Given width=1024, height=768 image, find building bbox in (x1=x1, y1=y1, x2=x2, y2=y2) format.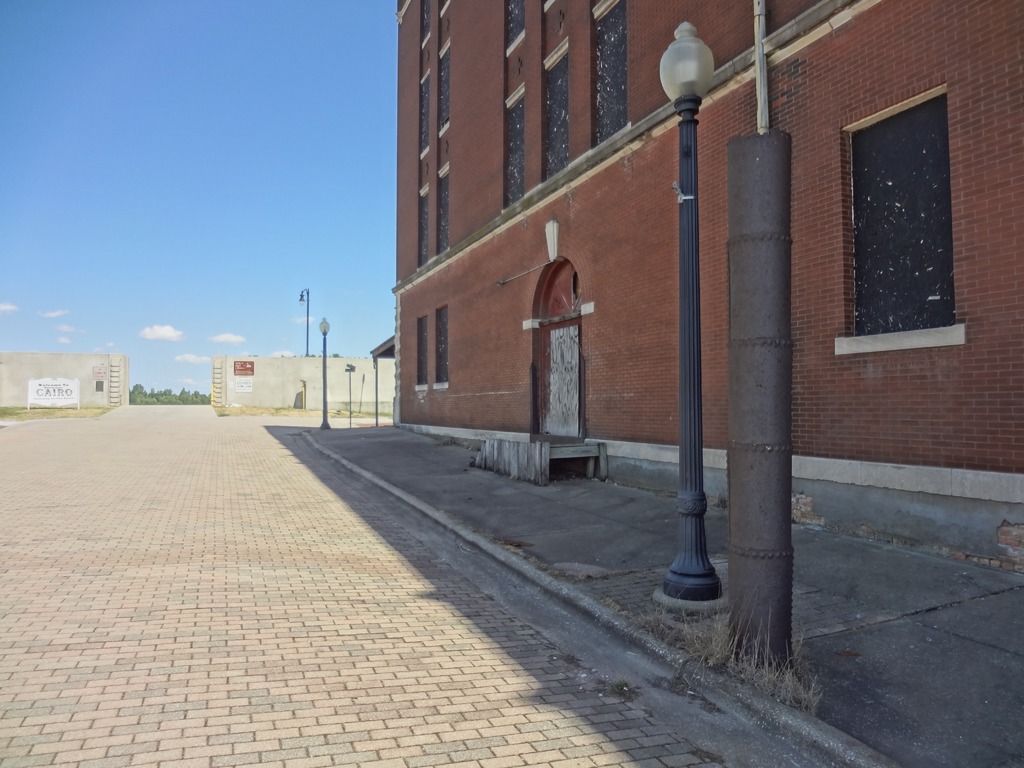
(x1=395, y1=0, x2=1023, y2=570).
